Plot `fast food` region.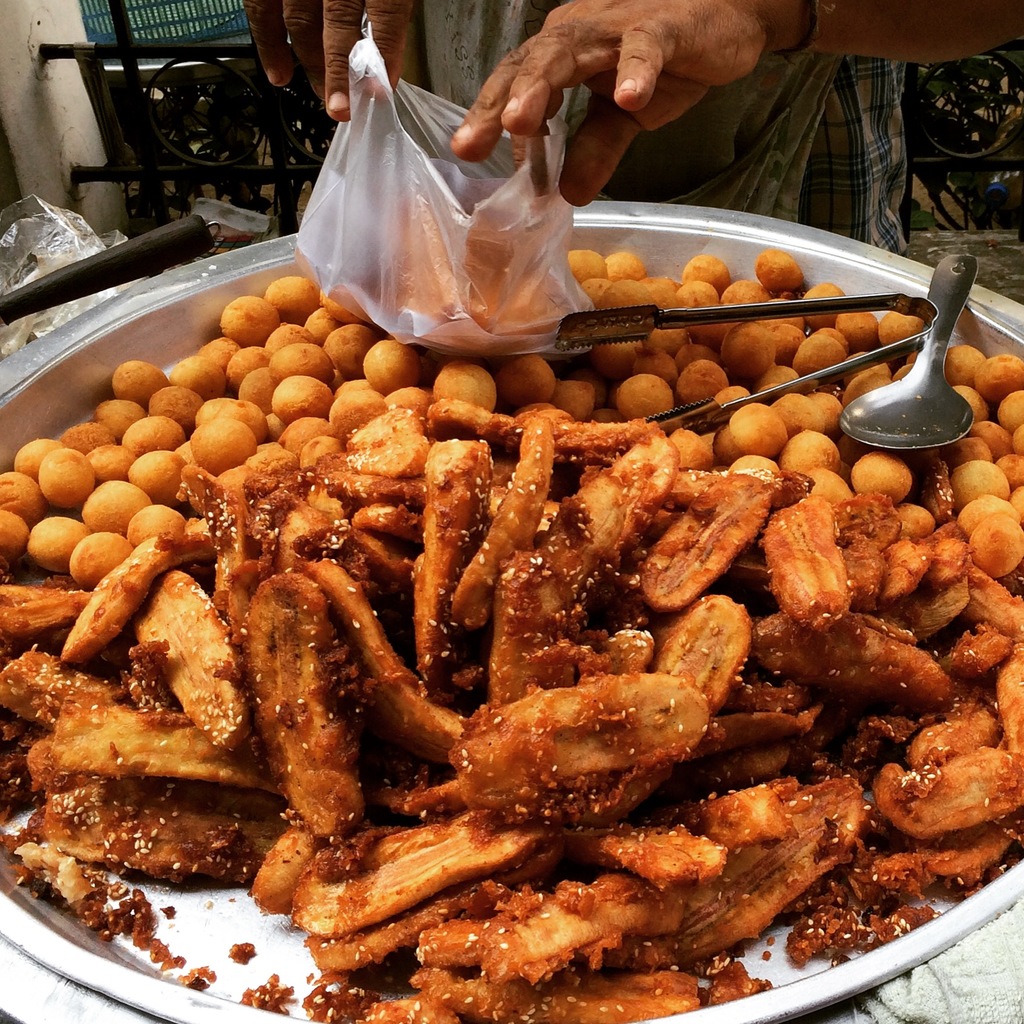
Plotted at region(274, 398, 330, 451).
